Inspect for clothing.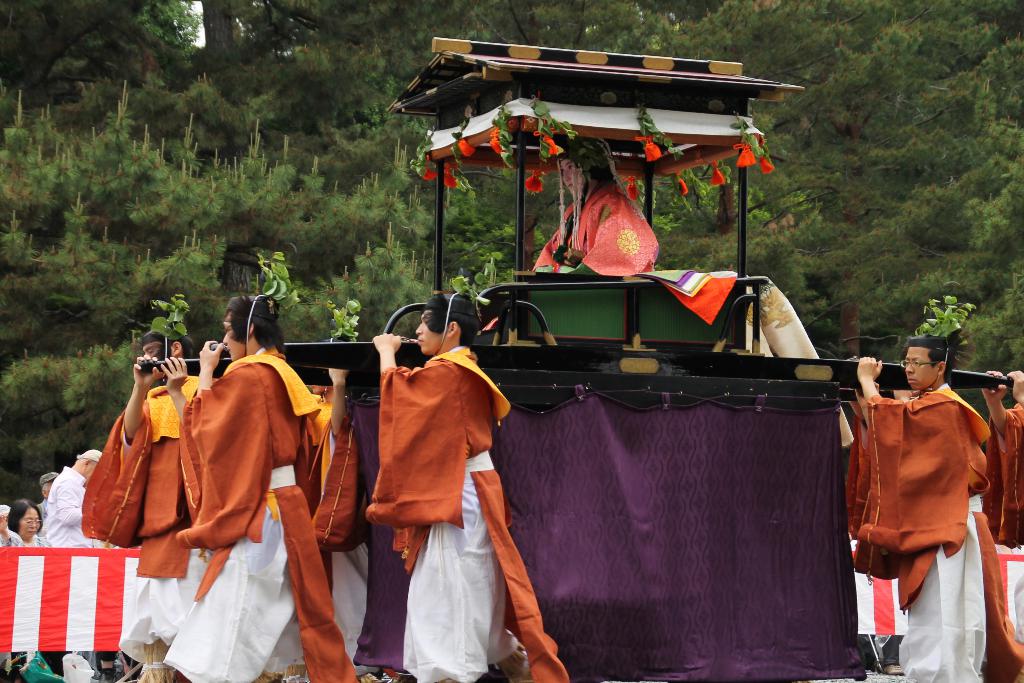
Inspection: (left=291, top=400, right=362, bottom=654).
